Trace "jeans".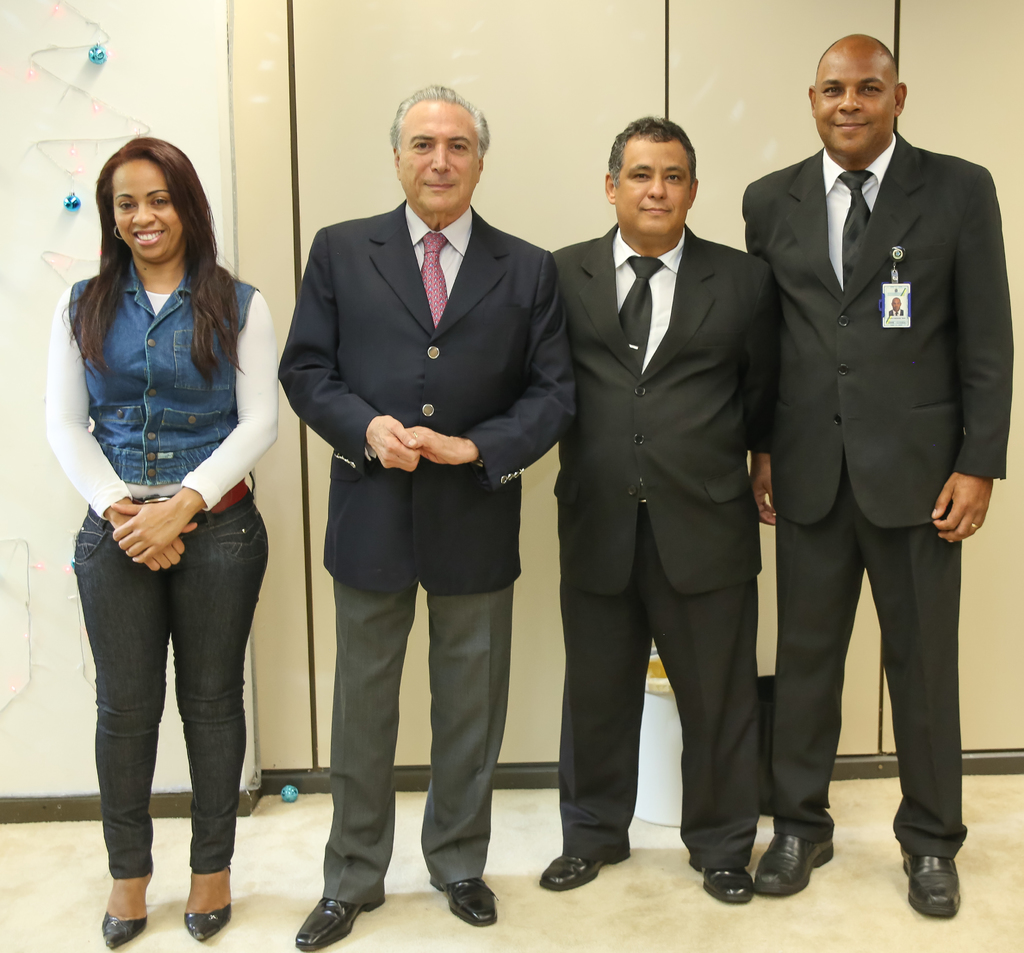
Traced to [68,500,268,890].
